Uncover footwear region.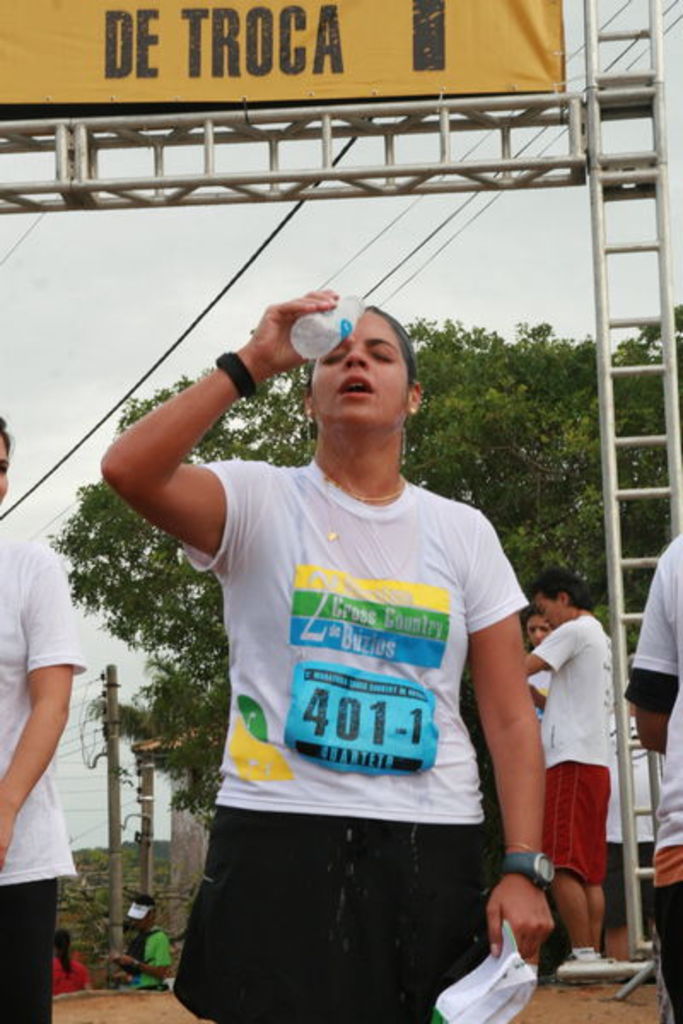
Uncovered: bbox=(555, 945, 606, 986).
